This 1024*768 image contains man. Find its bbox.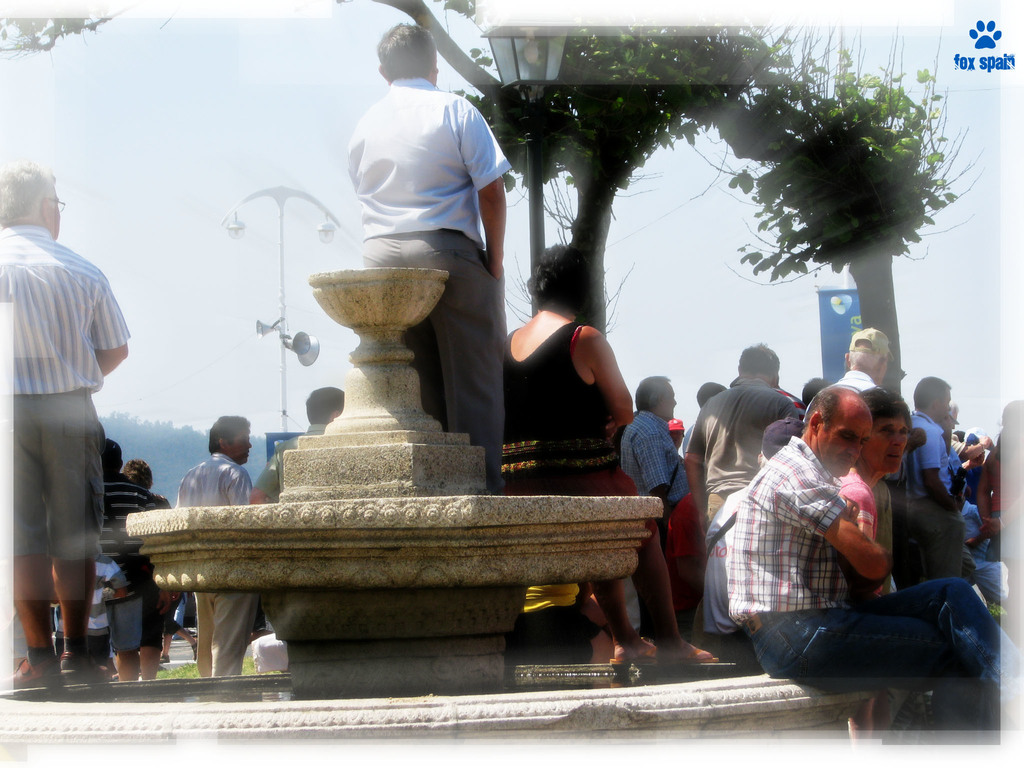
167,413,266,676.
